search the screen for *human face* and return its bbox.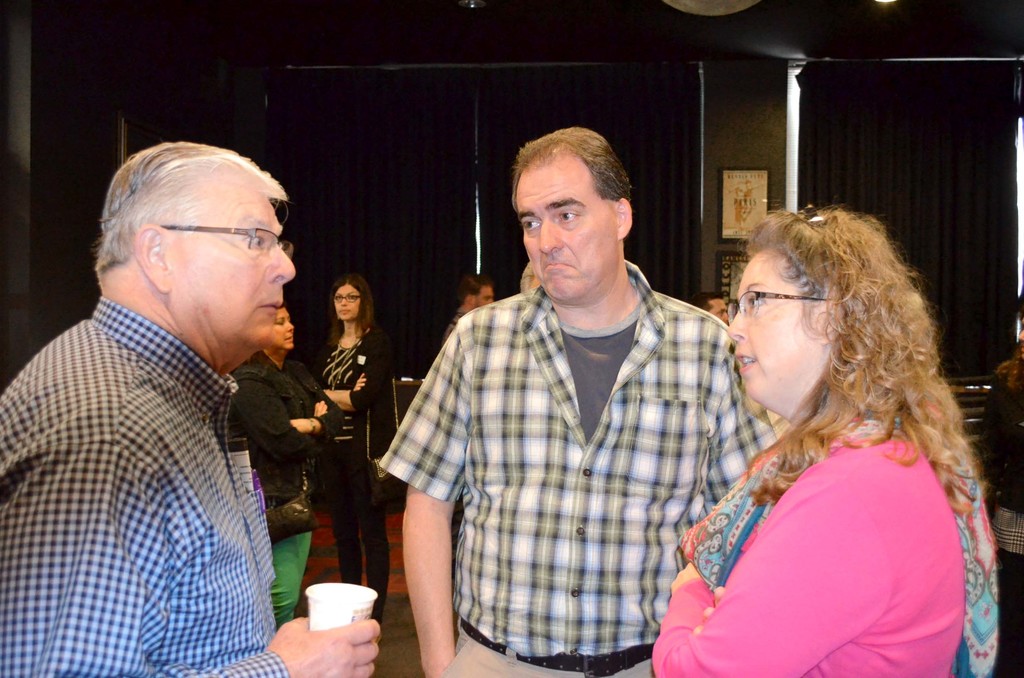
Found: bbox(331, 288, 362, 323).
